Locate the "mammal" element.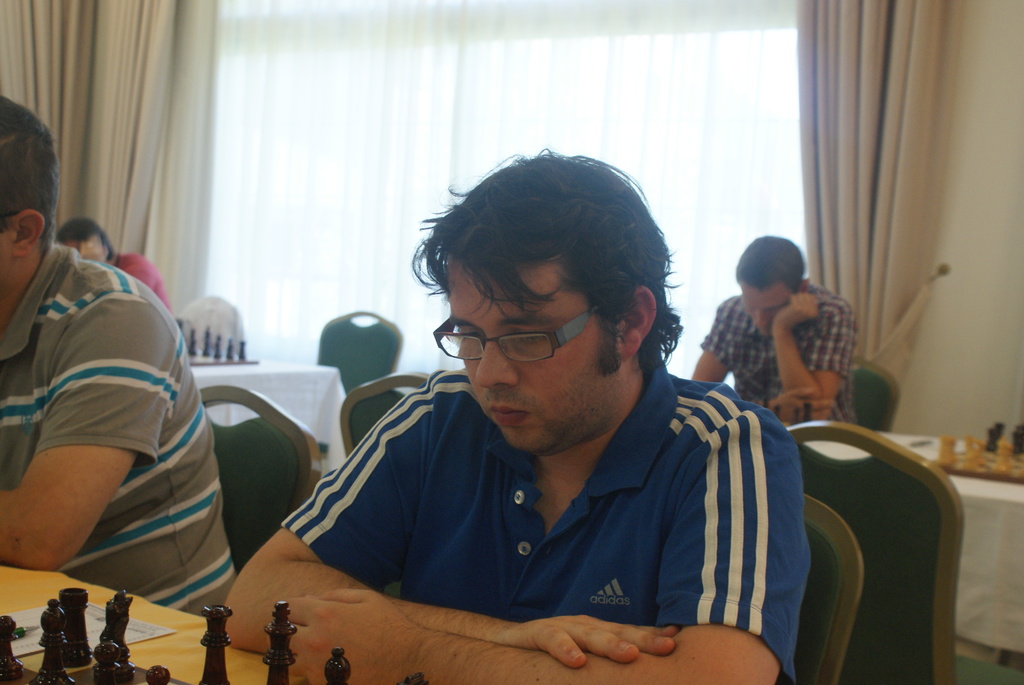
Element bbox: (690,233,860,427).
